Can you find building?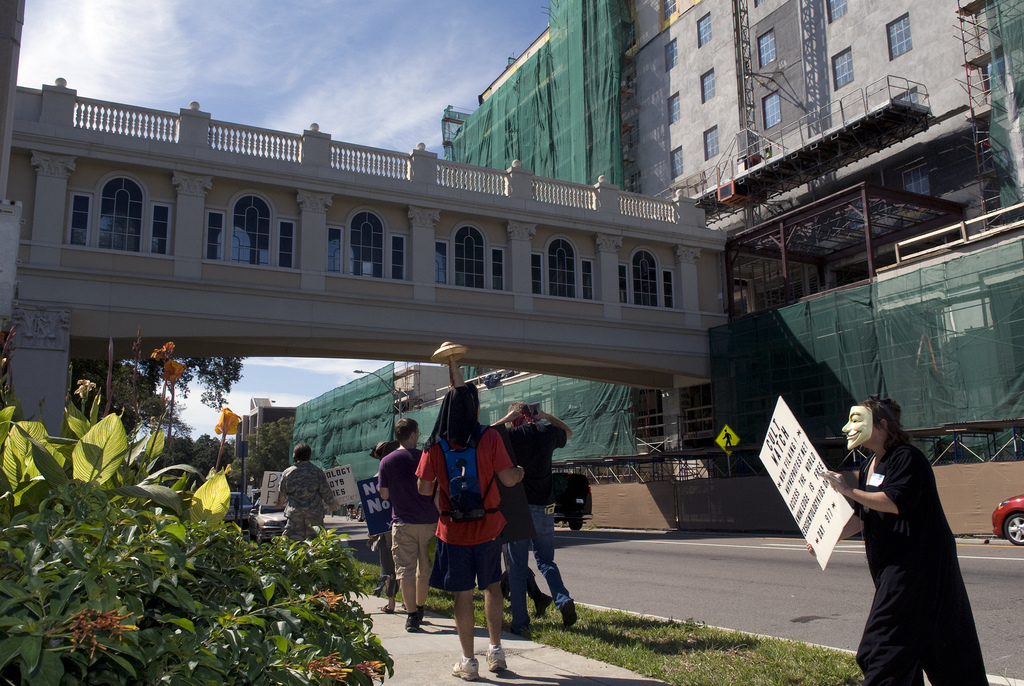
Yes, bounding box: 294,361,462,473.
